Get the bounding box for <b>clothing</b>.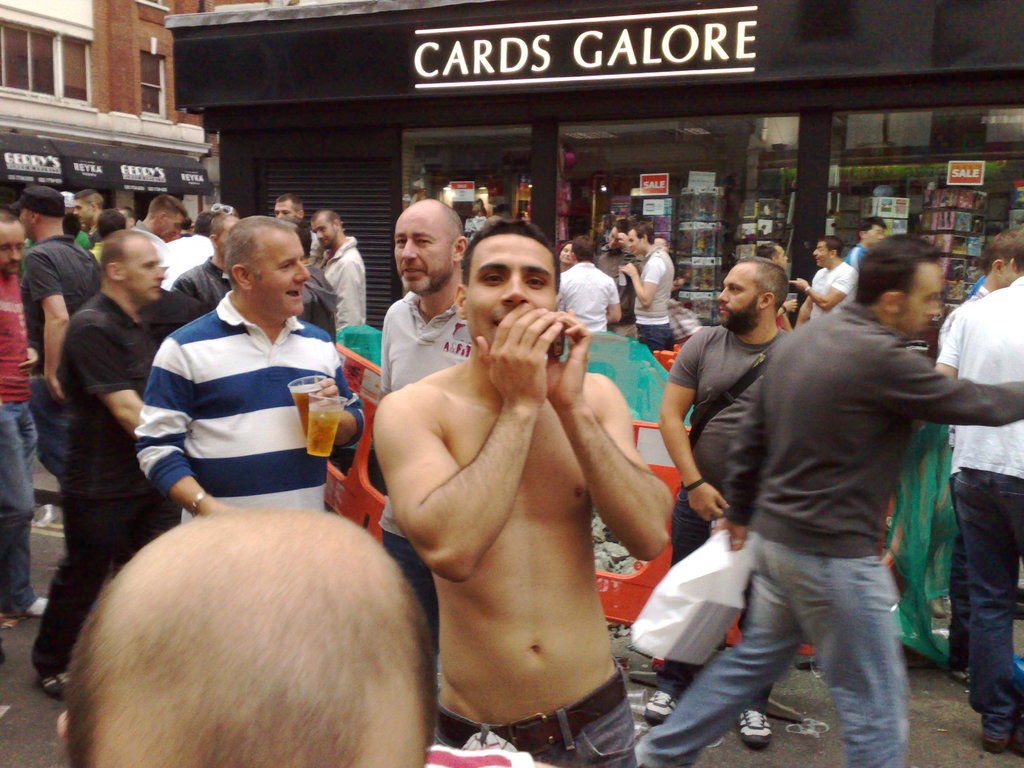
850,234,874,284.
